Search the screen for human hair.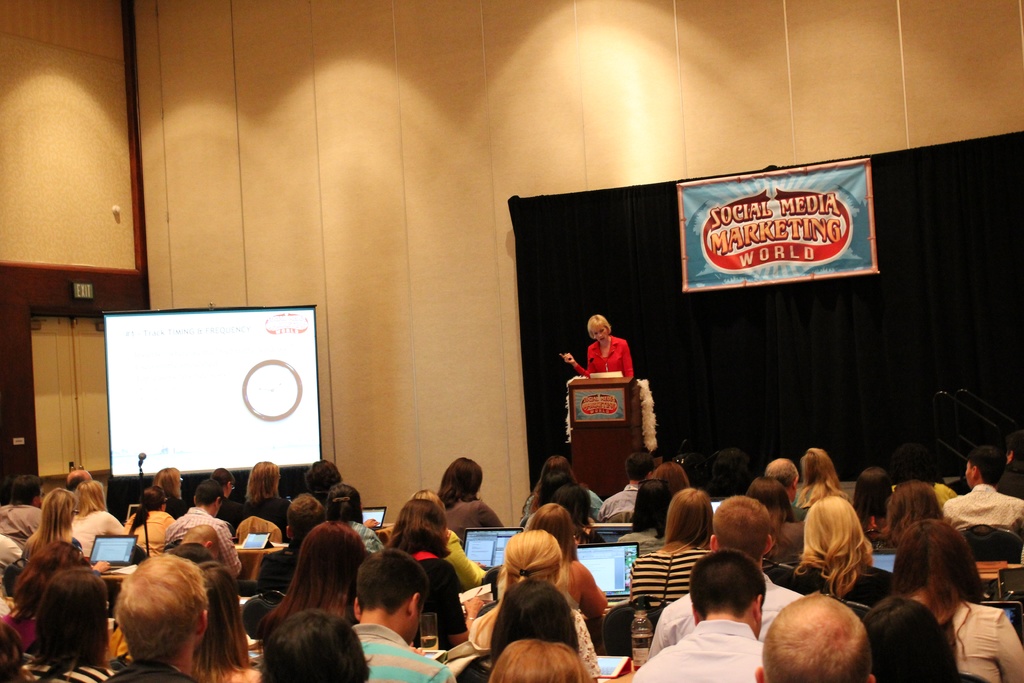
Found at (left=547, top=481, right=596, bottom=546).
